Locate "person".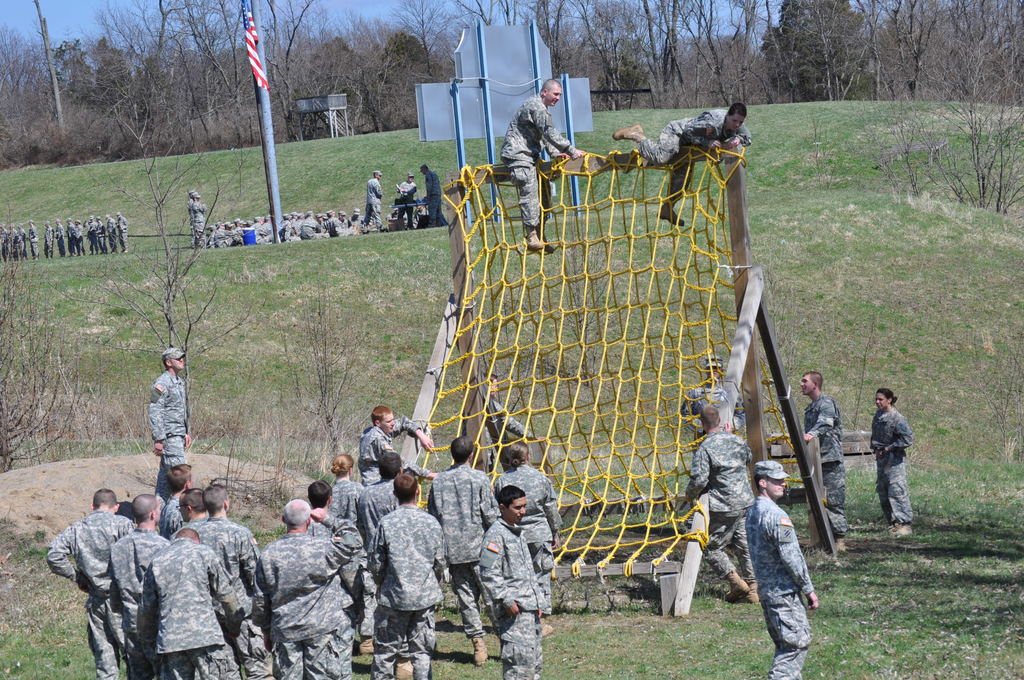
Bounding box: {"x1": 484, "y1": 374, "x2": 539, "y2": 453}.
